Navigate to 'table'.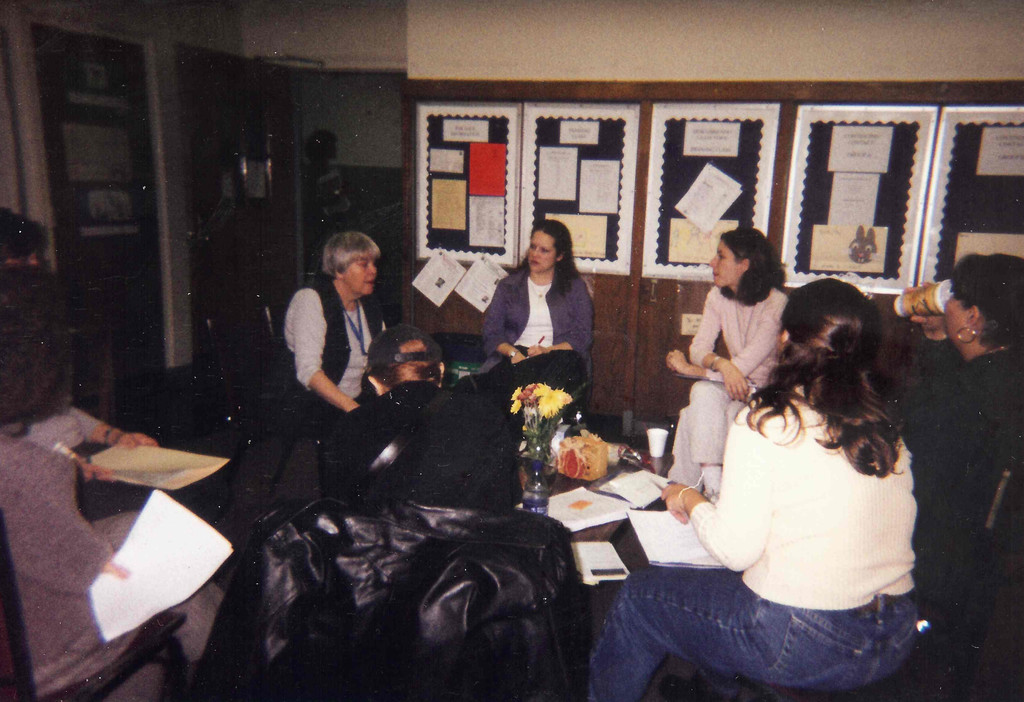
Navigation target: rect(520, 455, 675, 595).
